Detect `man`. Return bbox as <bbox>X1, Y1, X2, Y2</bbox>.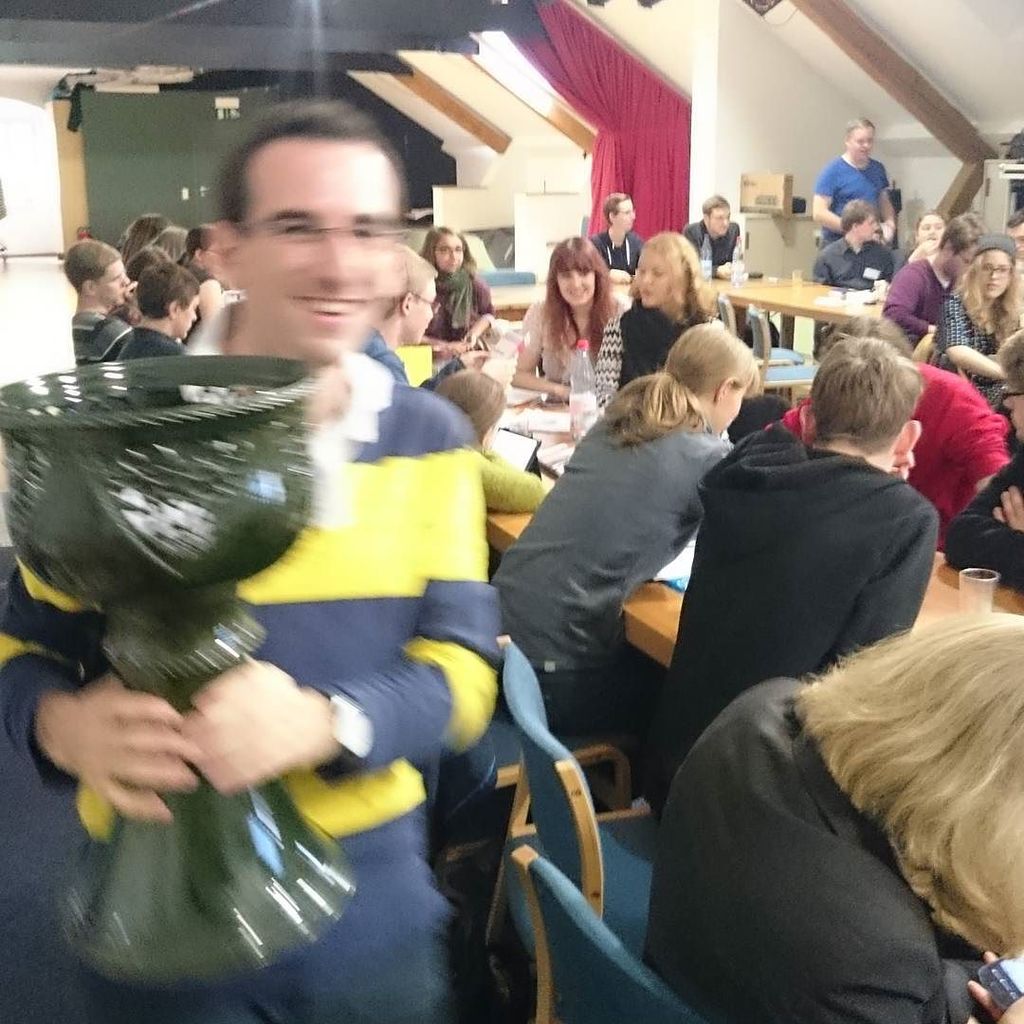
<bbox>358, 241, 491, 386</bbox>.
